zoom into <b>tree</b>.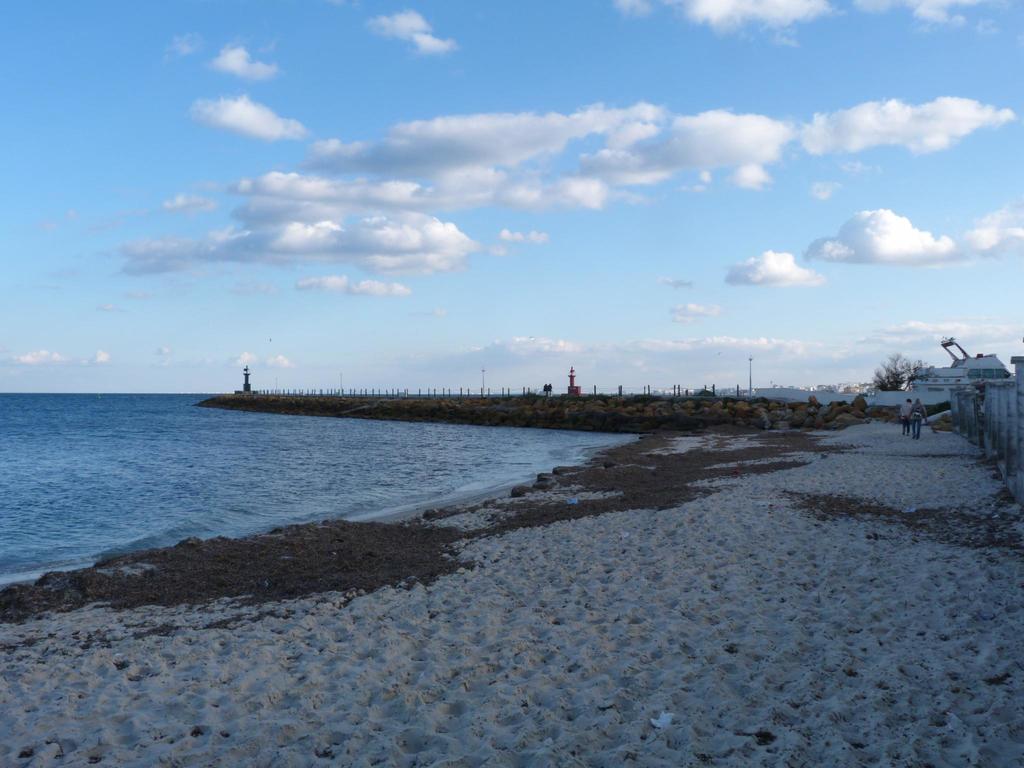
Zoom target: rect(858, 352, 938, 391).
